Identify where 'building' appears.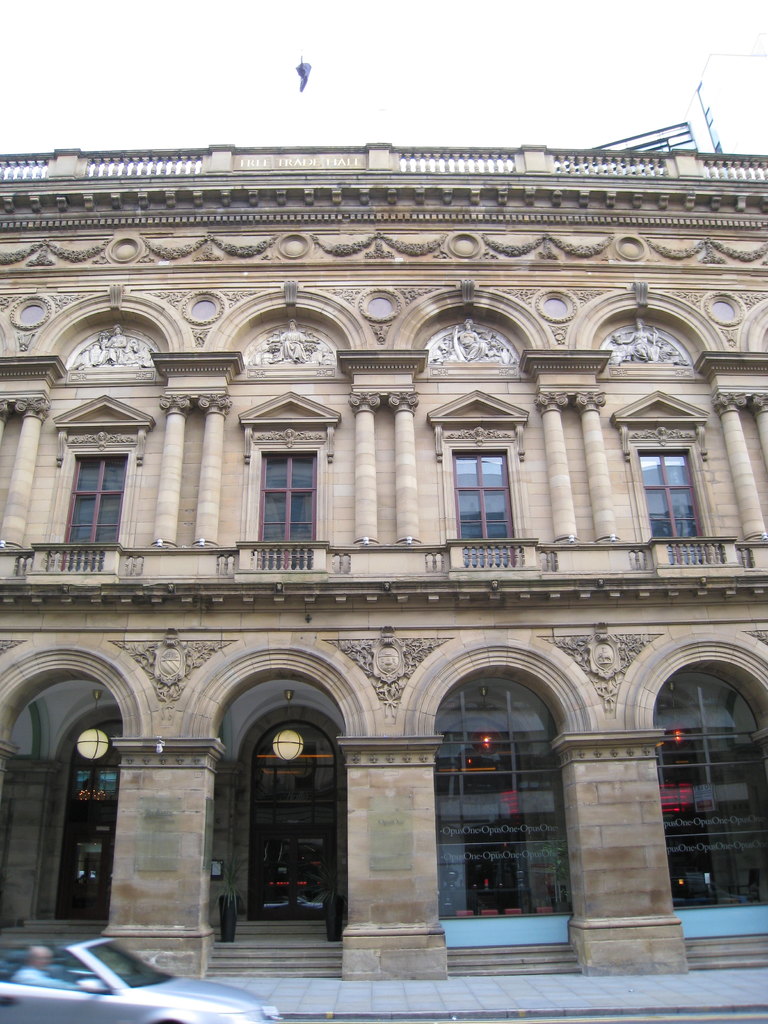
Appears at (x1=0, y1=53, x2=767, y2=980).
